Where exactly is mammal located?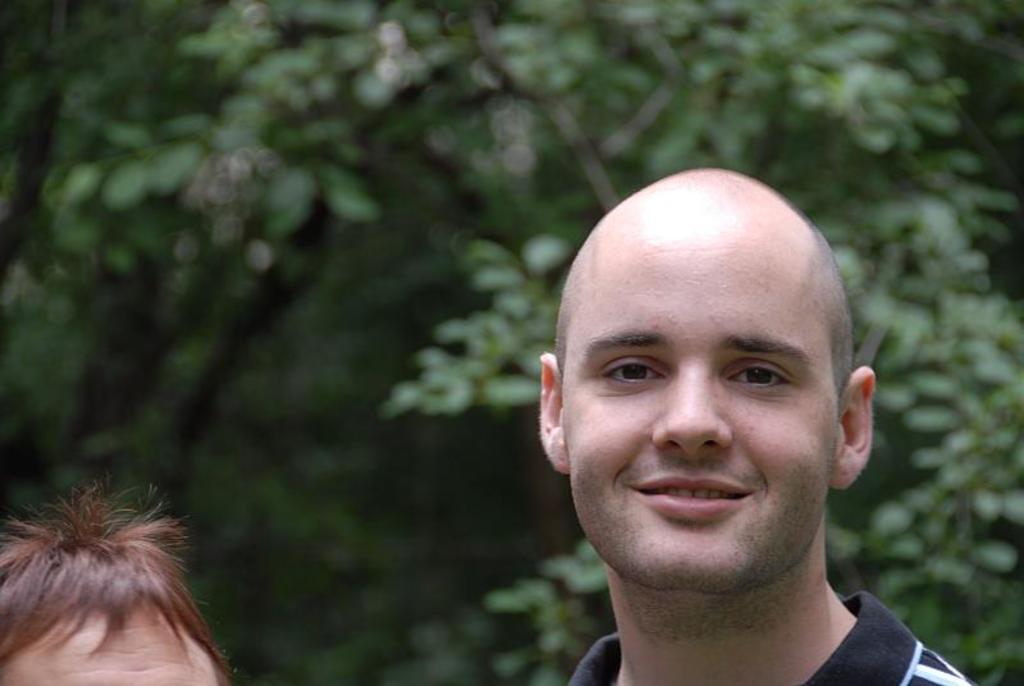
Its bounding box is detection(0, 471, 238, 685).
